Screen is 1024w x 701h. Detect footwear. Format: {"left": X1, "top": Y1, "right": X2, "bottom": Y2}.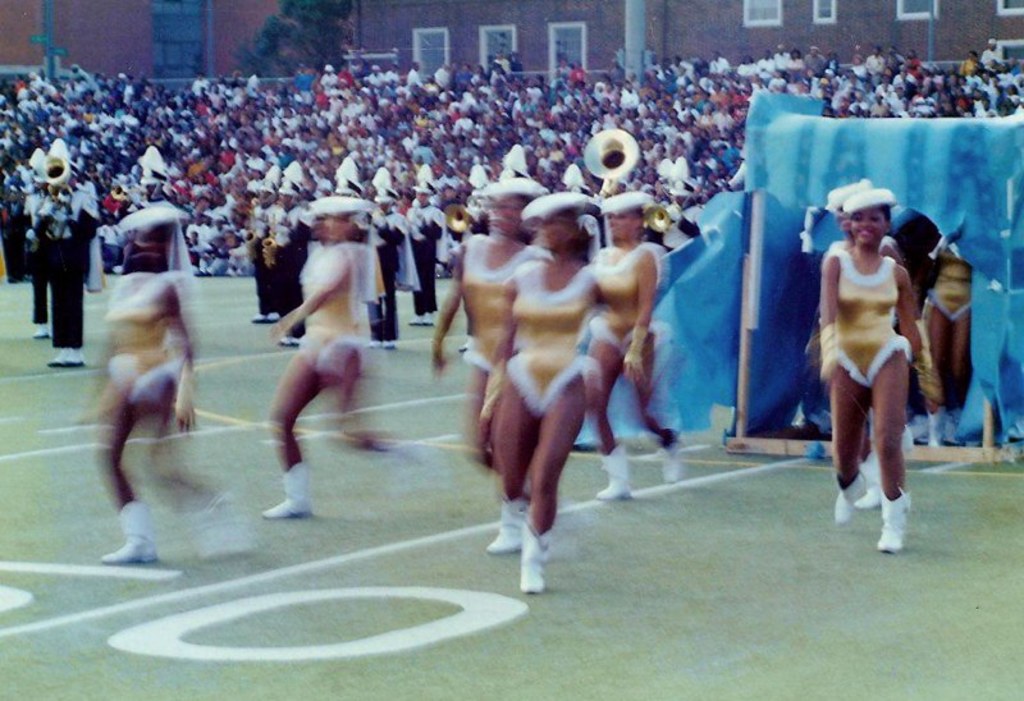
{"left": 372, "top": 335, "right": 383, "bottom": 347}.
